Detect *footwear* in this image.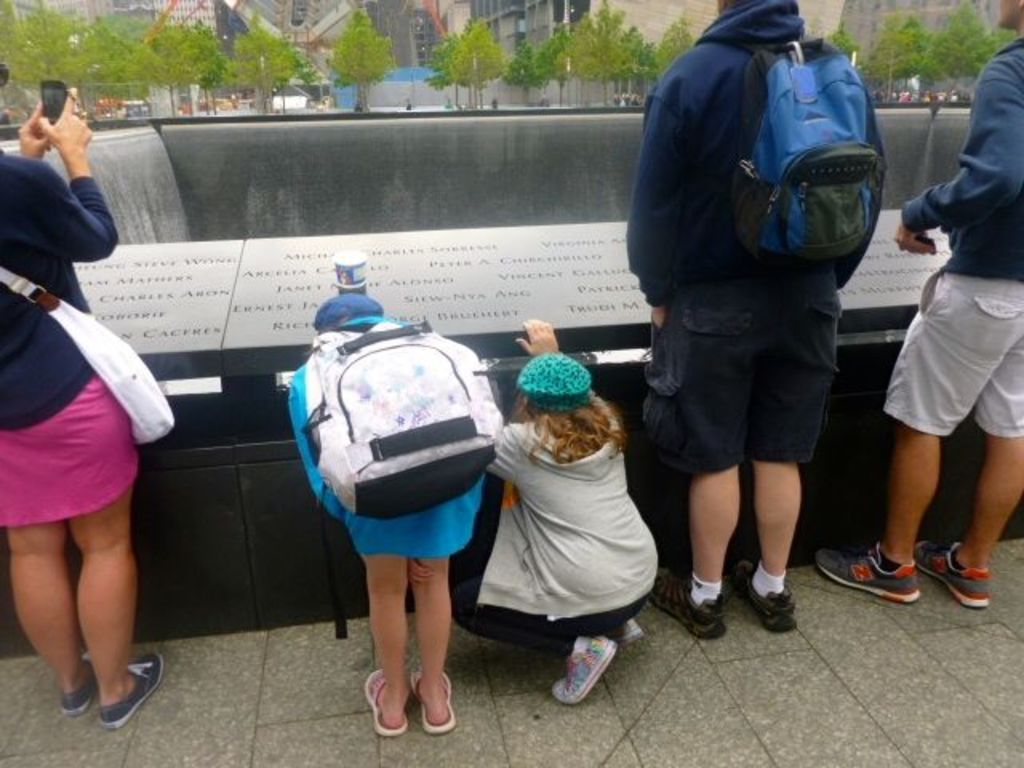
Detection: l=643, t=566, r=728, b=645.
